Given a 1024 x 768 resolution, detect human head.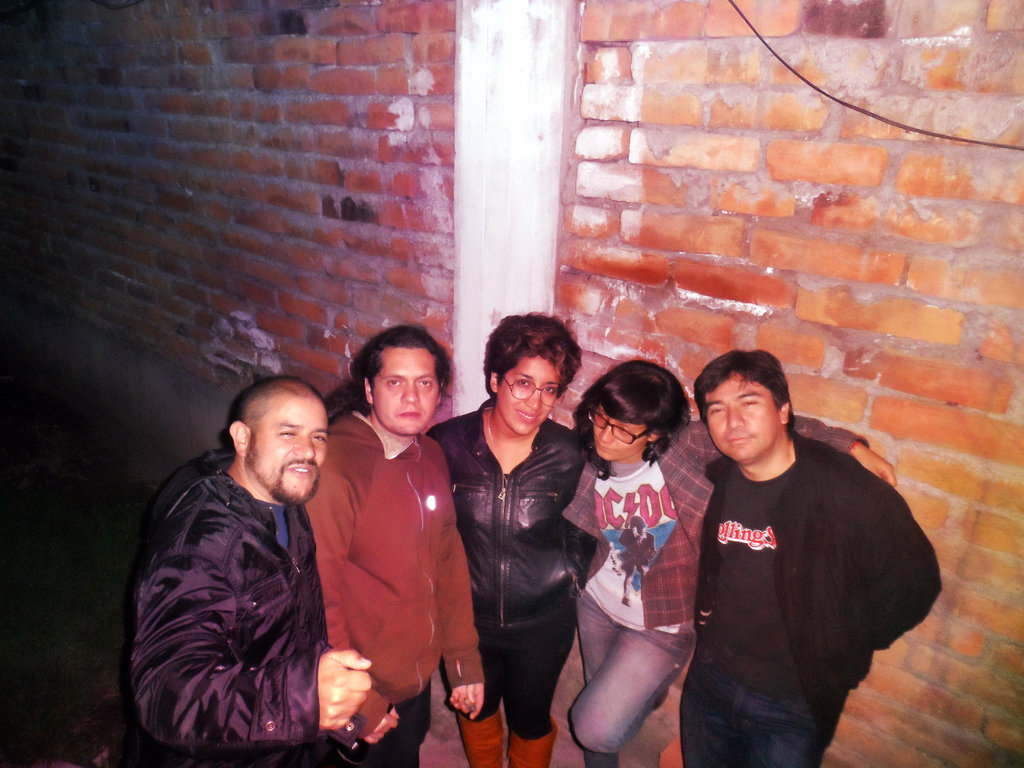
x1=692, y1=346, x2=793, y2=463.
